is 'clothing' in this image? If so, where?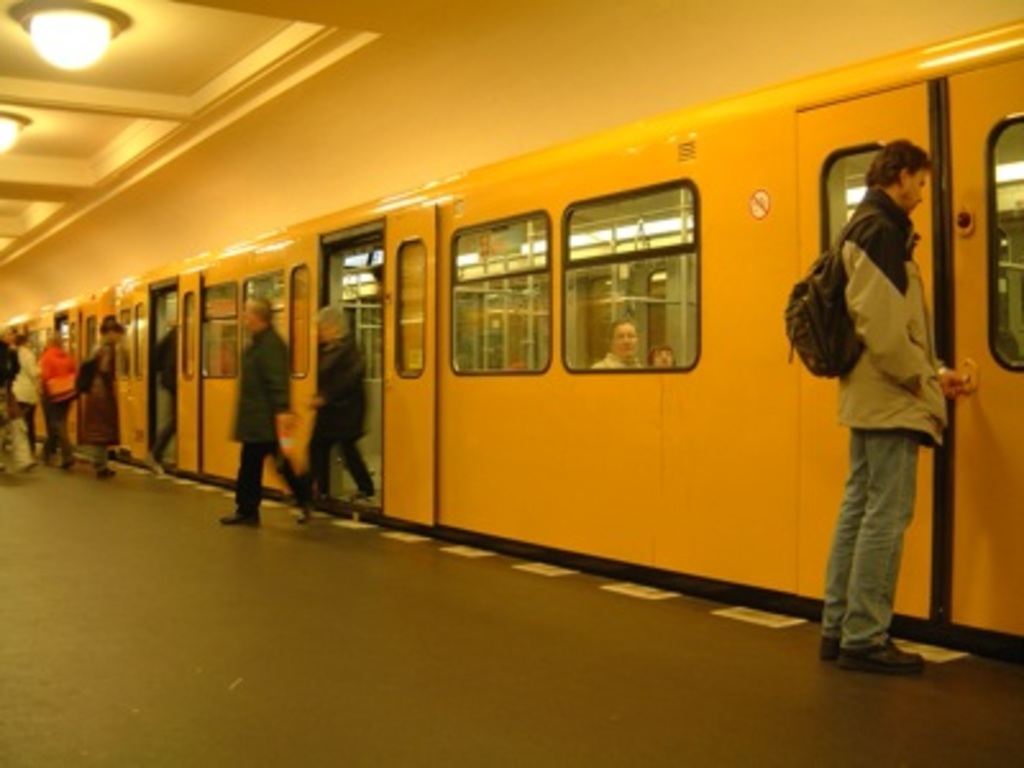
Yes, at detection(312, 340, 369, 504).
